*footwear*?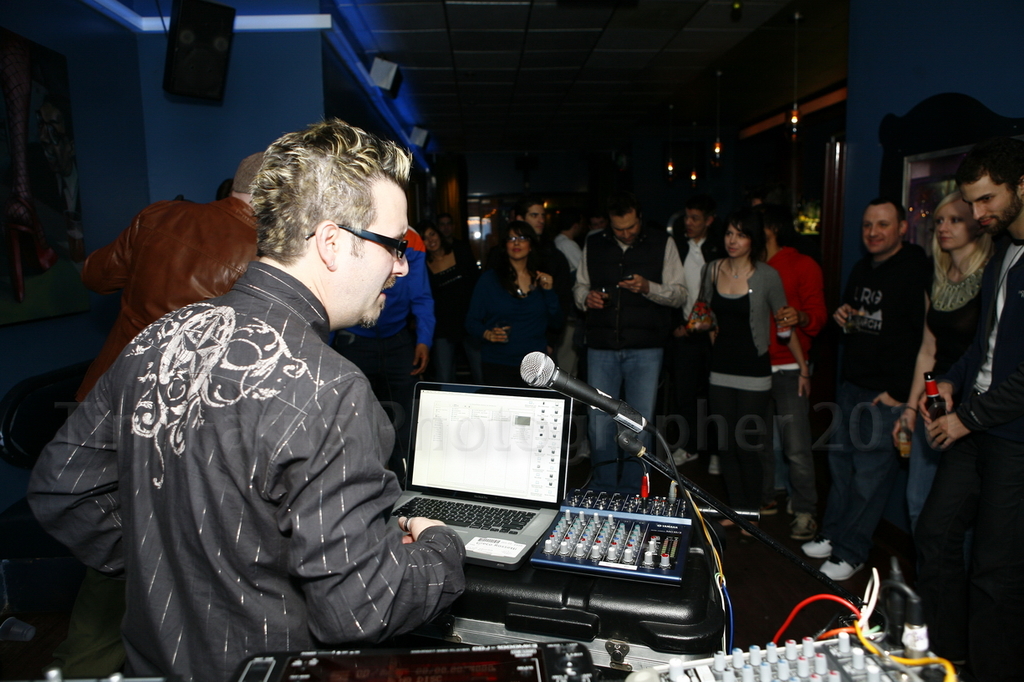
bbox(667, 441, 700, 462)
